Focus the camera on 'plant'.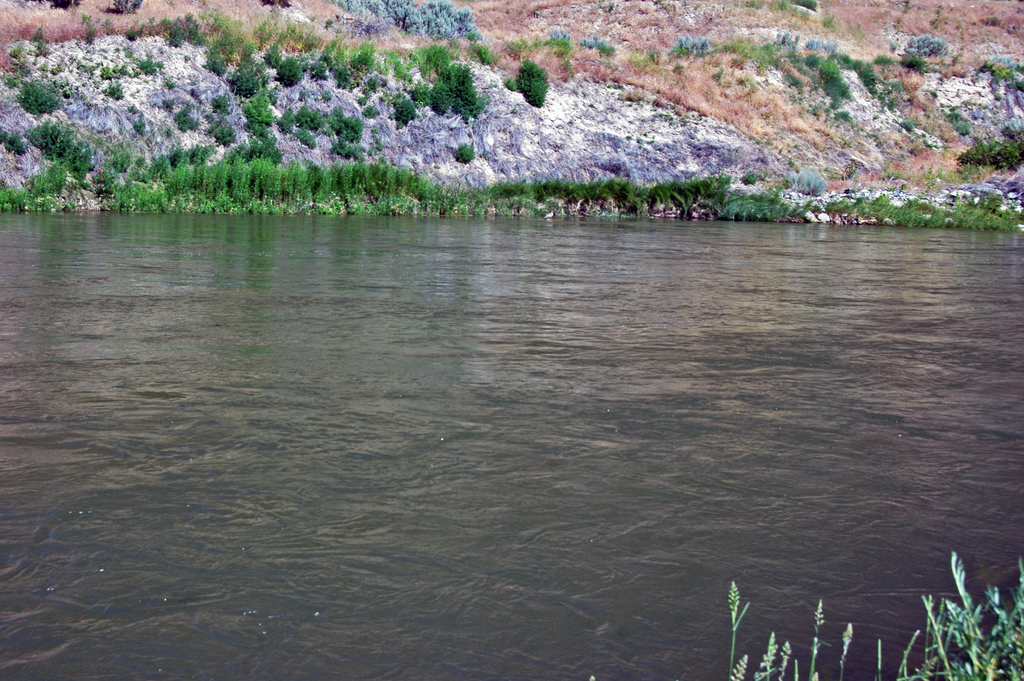
Focus region: box=[307, 59, 327, 80].
